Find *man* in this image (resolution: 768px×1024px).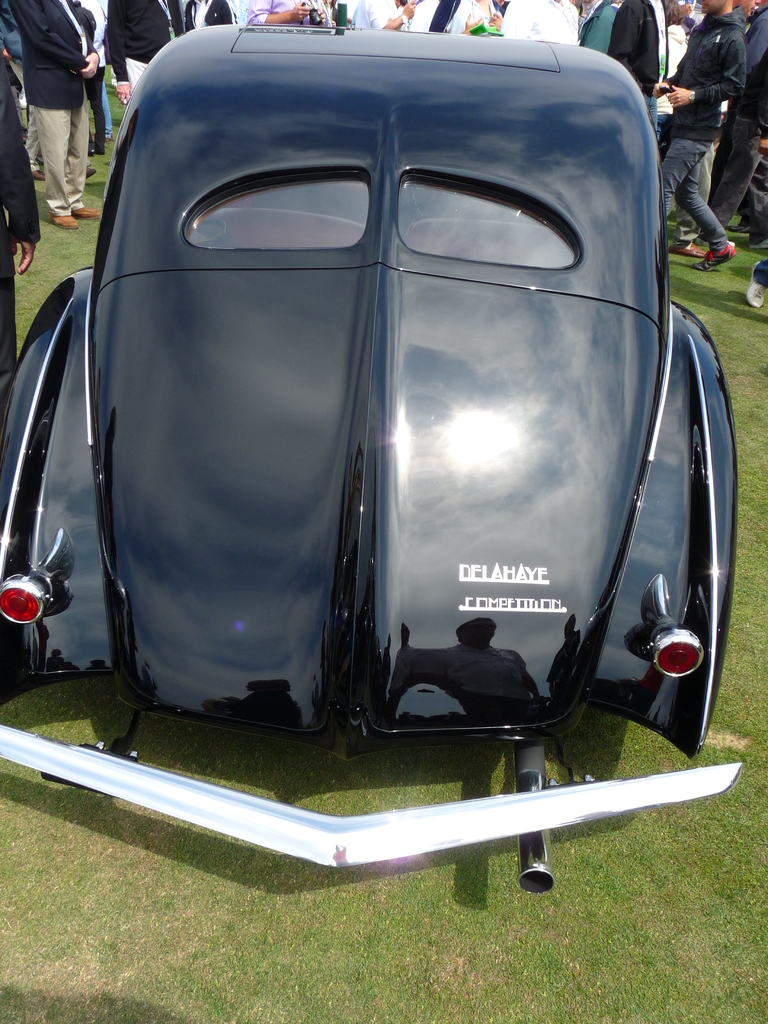
region(600, 0, 674, 111).
